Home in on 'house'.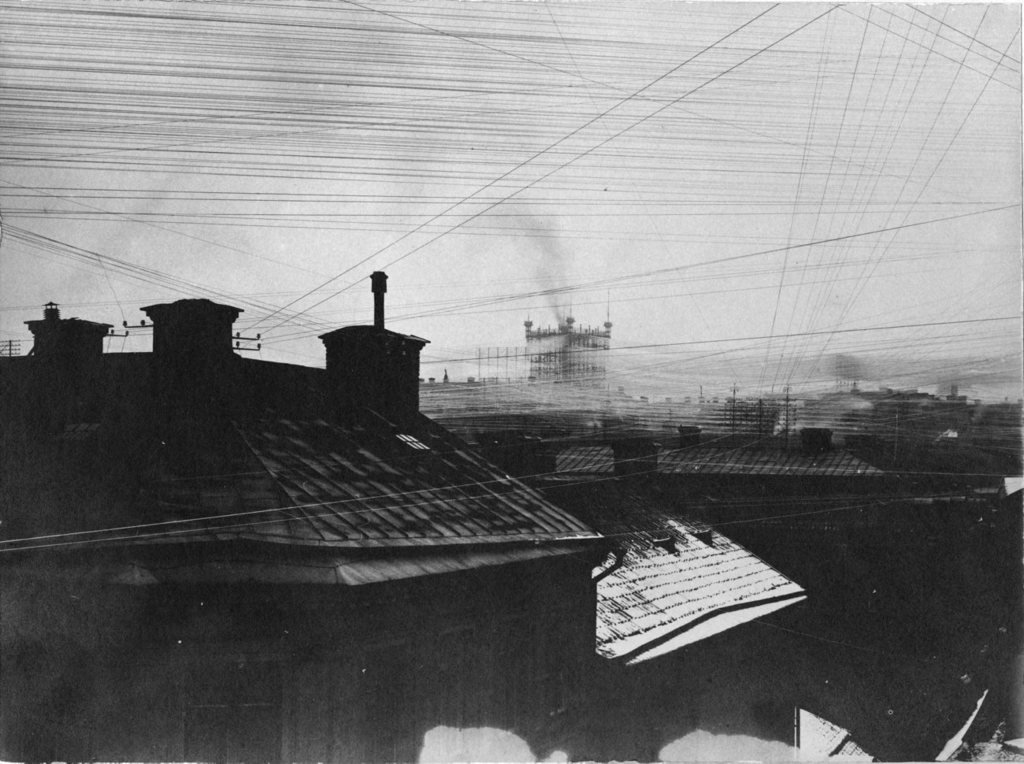
Homed in at pyautogui.locateOnScreen(521, 414, 895, 699).
